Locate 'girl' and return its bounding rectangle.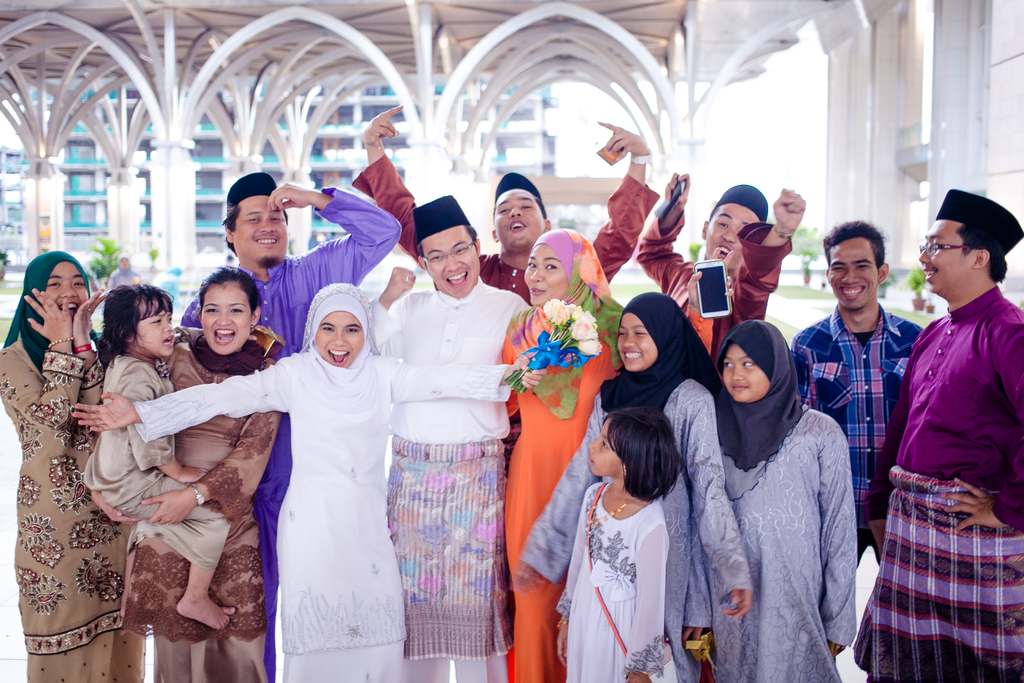
(0,240,108,673).
